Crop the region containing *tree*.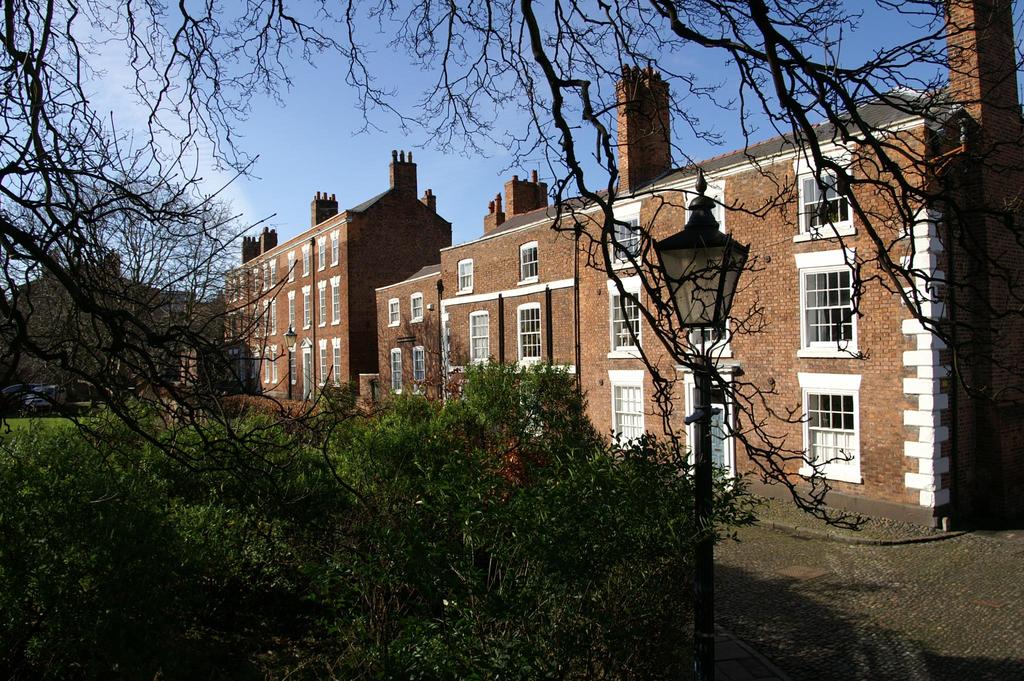
Crop region: crop(0, 0, 1023, 538).
